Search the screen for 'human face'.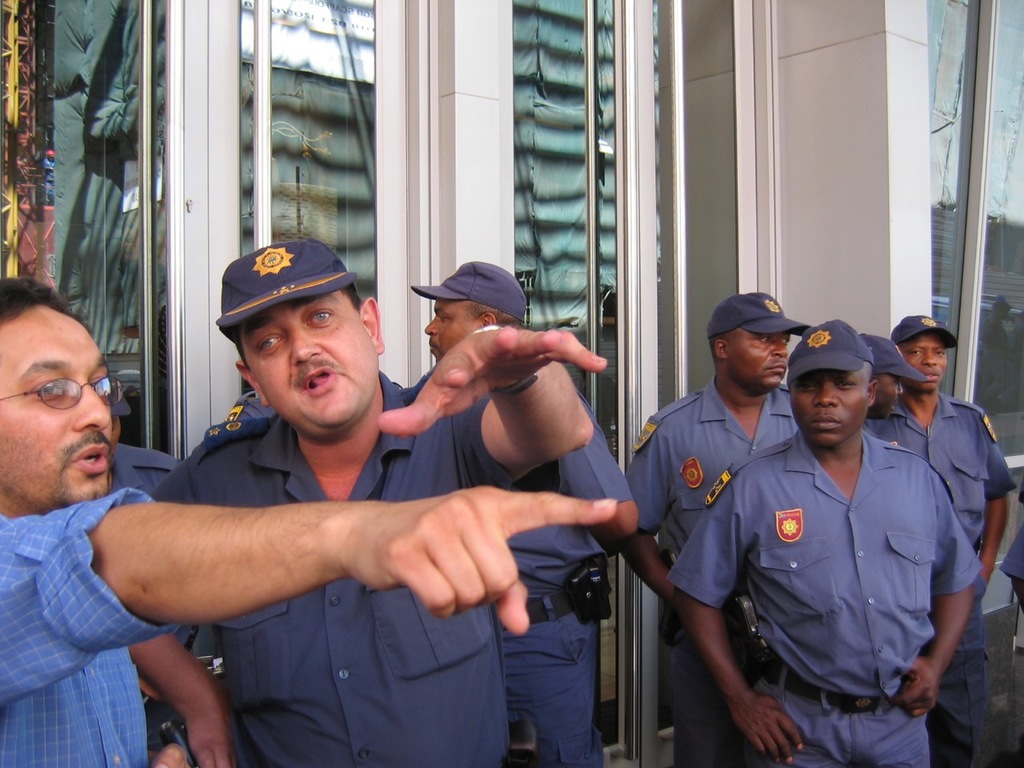
Found at bbox=(0, 309, 111, 509).
